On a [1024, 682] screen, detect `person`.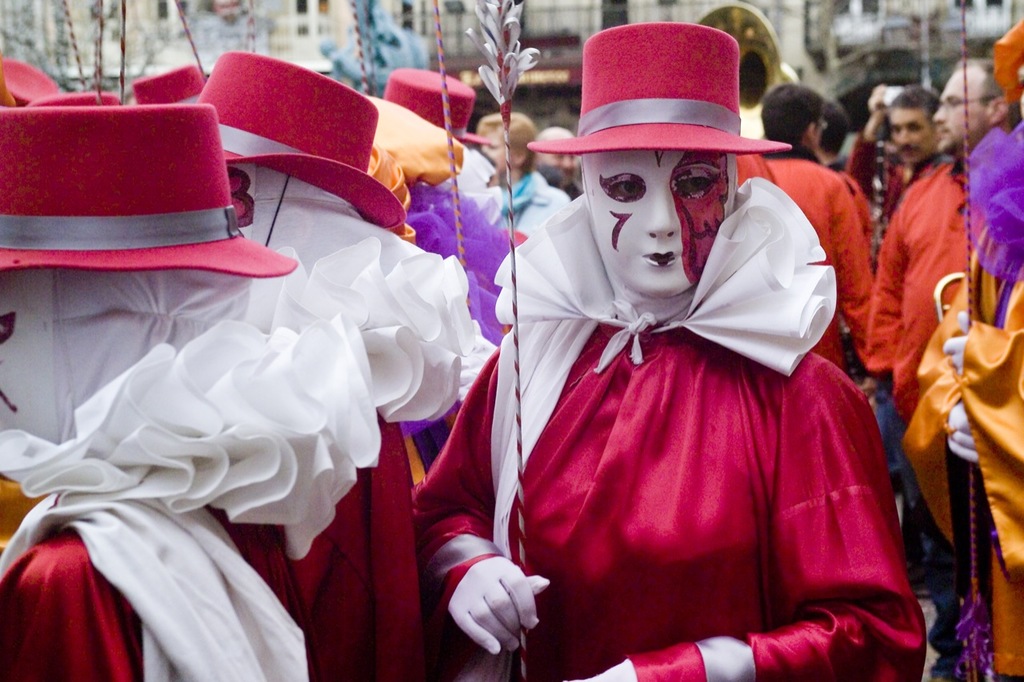
select_region(2, 104, 346, 681).
